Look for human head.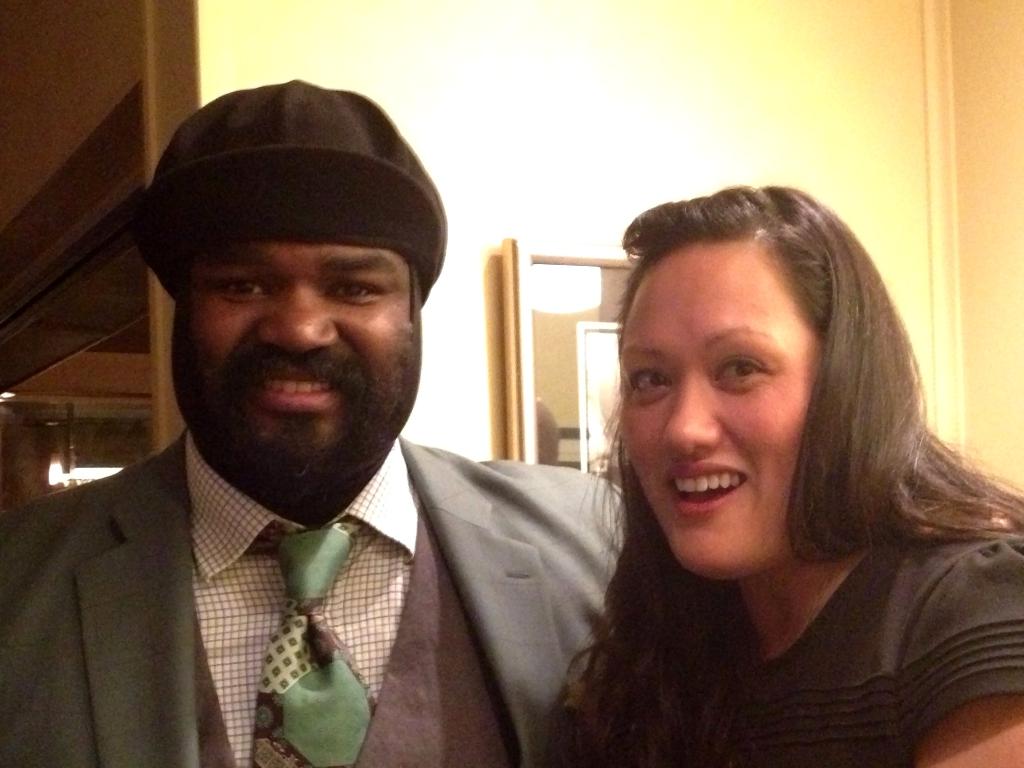
Found: bbox(169, 83, 426, 503).
